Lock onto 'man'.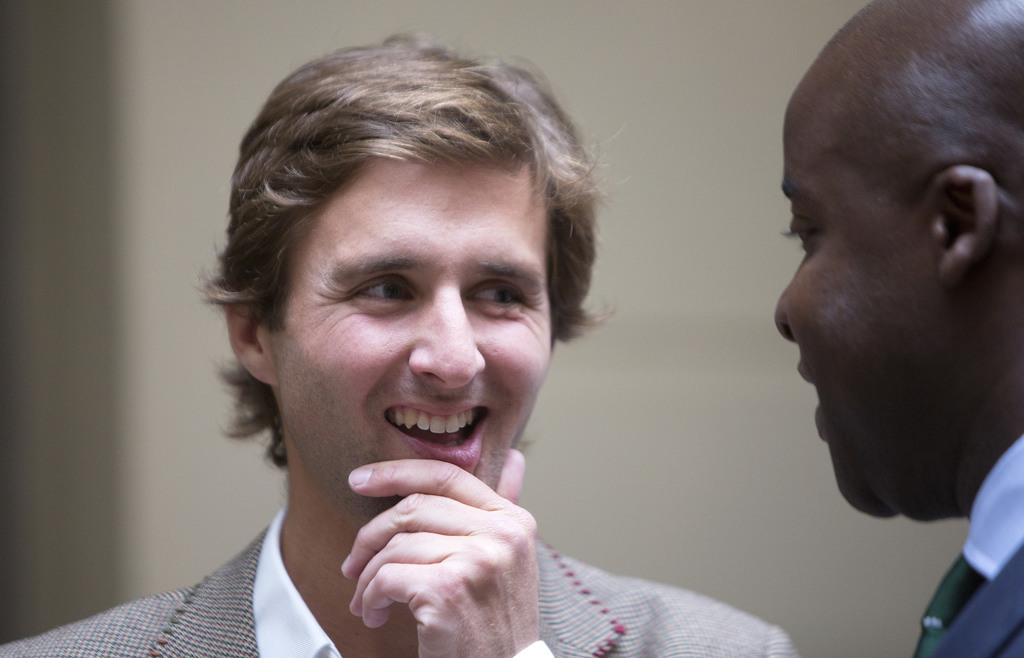
Locked: 82 45 744 657.
